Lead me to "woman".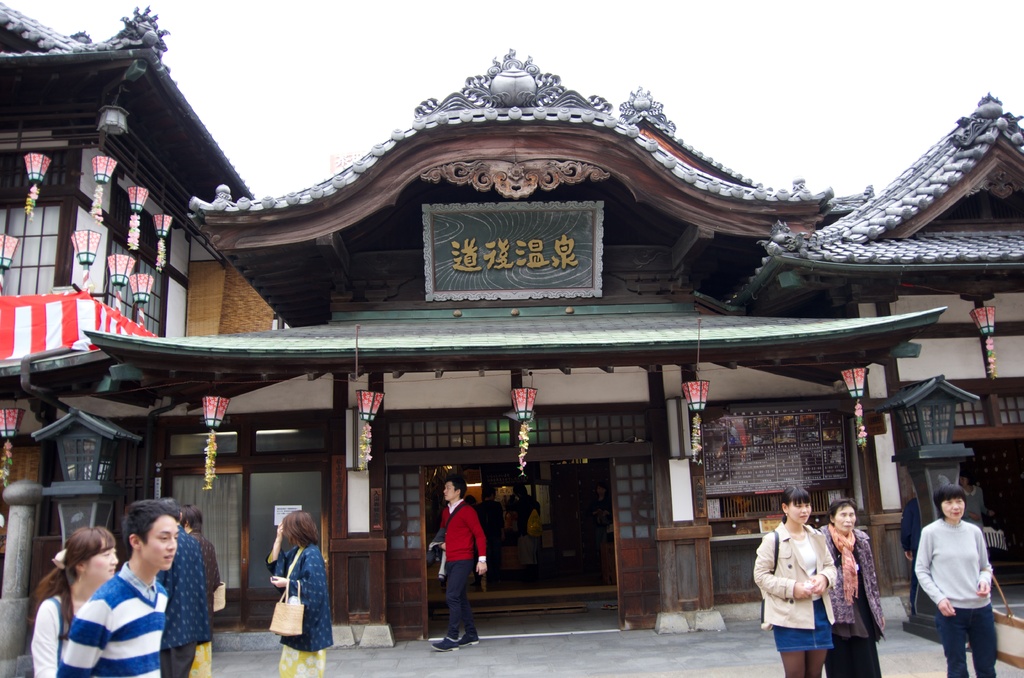
Lead to 32,521,113,677.
